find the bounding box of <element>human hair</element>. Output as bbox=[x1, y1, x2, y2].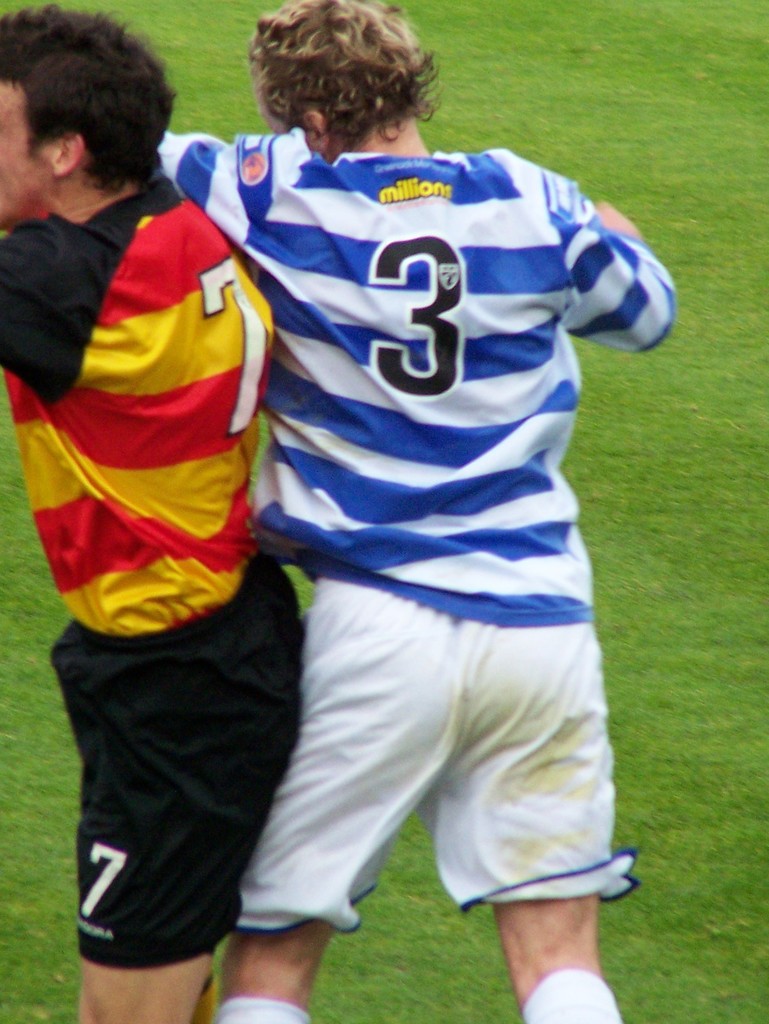
bbox=[242, 3, 438, 148].
